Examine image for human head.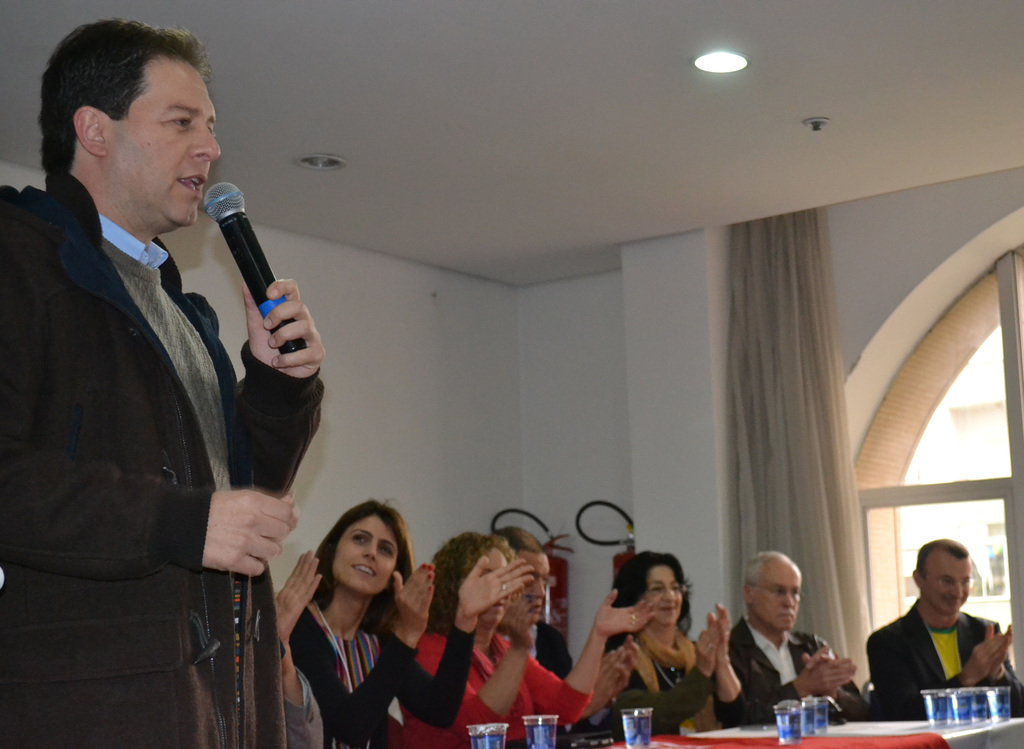
Examination result: 610 545 691 632.
